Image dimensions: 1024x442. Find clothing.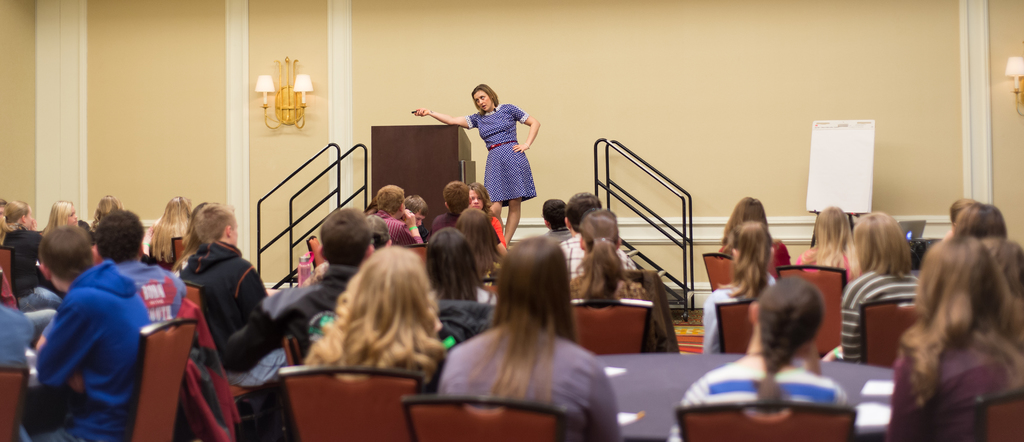
{"x1": 553, "y1": 232, "x2": 566, "y2": 244}.
